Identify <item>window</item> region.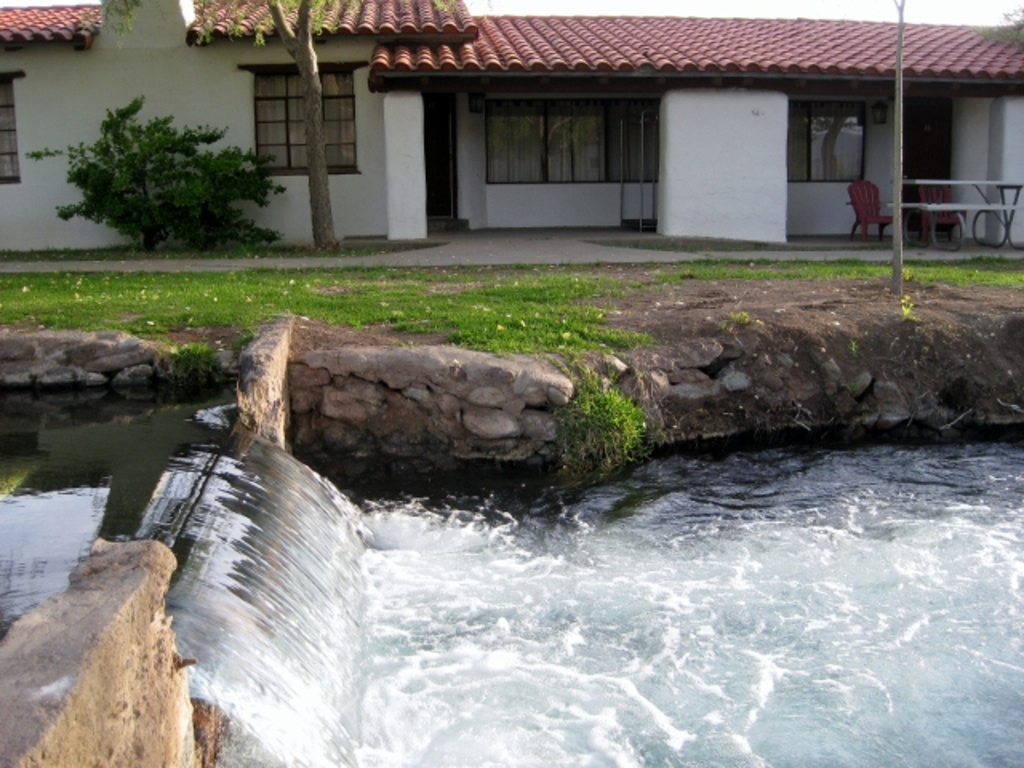
Region: x1=485 y1=109 x2=658 y2=186.
